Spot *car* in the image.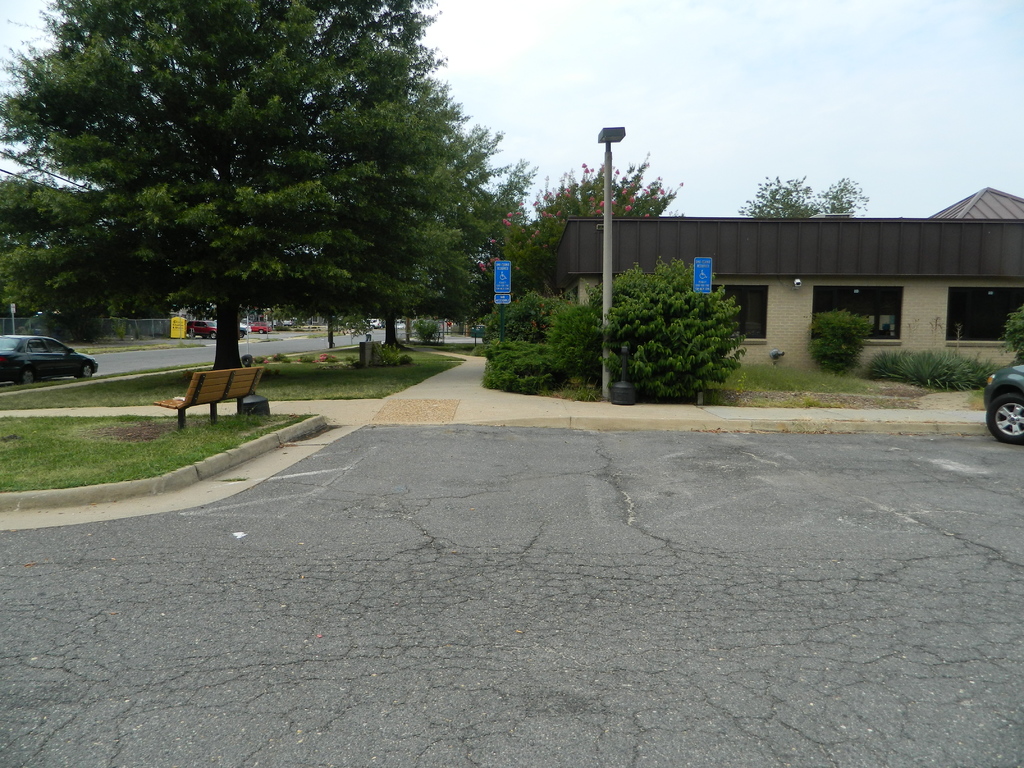
*car* found at [left=396, top=323, right=406, bottom=328].
